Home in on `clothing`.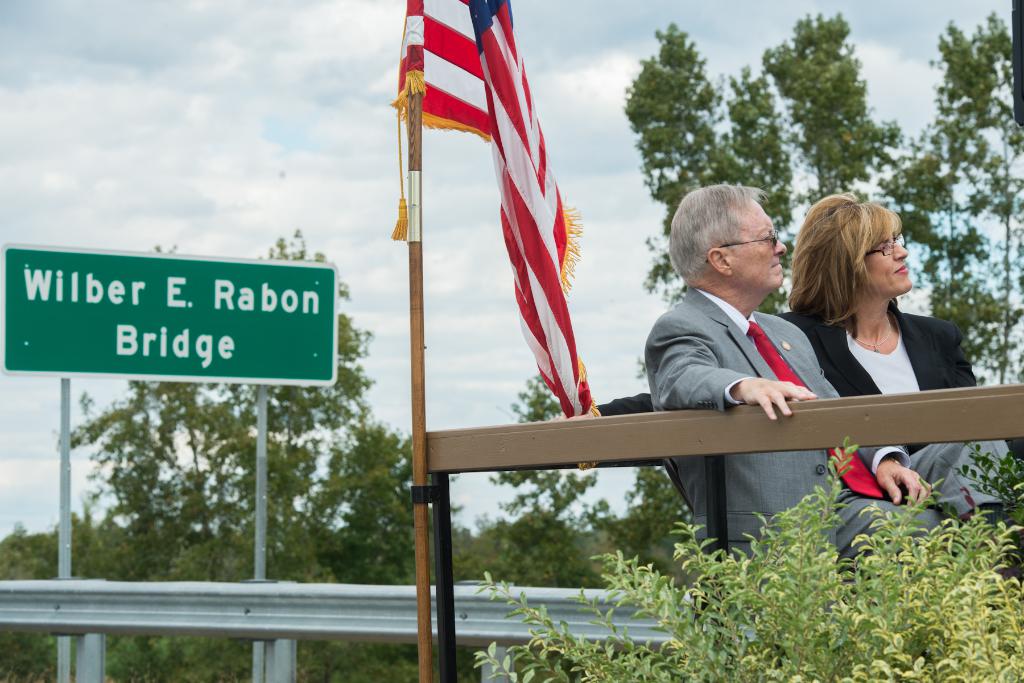
Homed in at rect(635, 286, 950, 577).
